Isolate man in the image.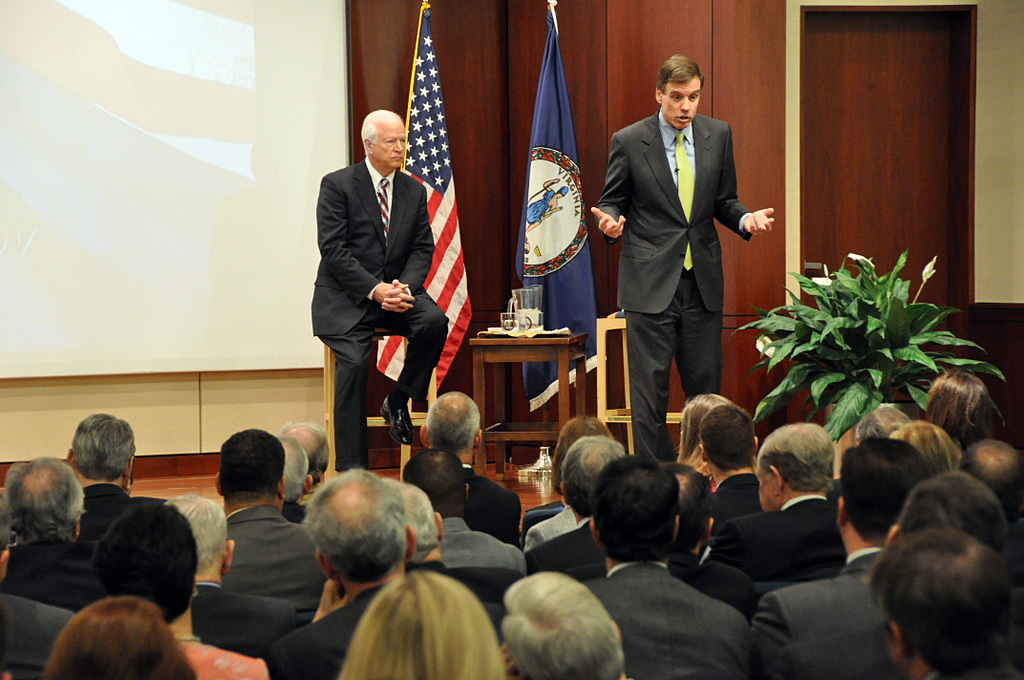
Isolated region: x1=527 y1=428 x2=636 y2=578.
